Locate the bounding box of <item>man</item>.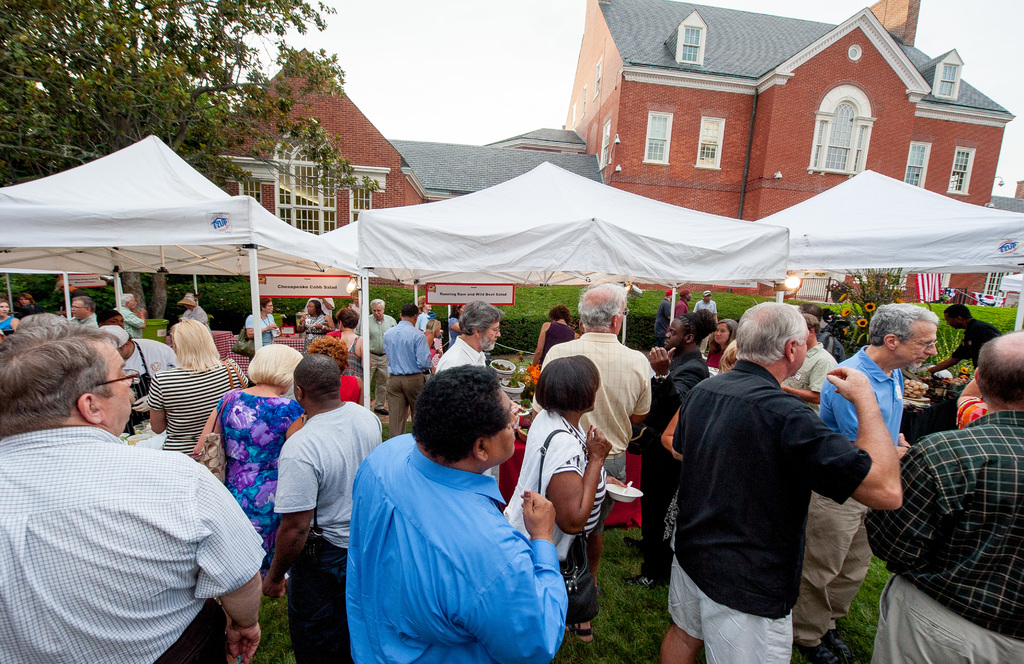
Bounding box: [384, 301, 430, 435].
